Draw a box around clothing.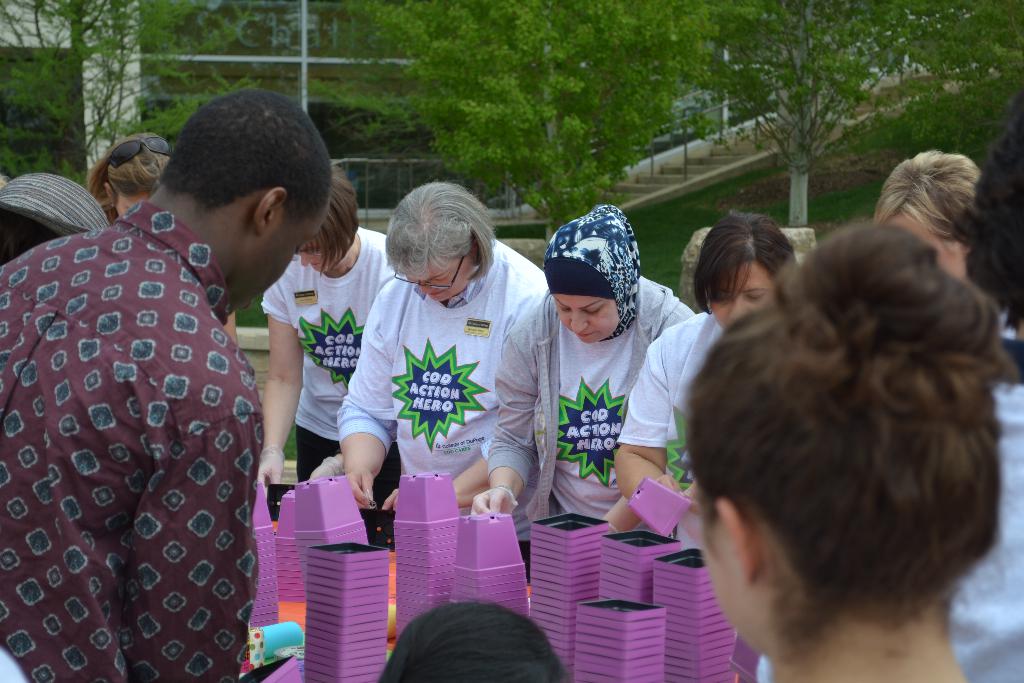
616:309:729:530.
